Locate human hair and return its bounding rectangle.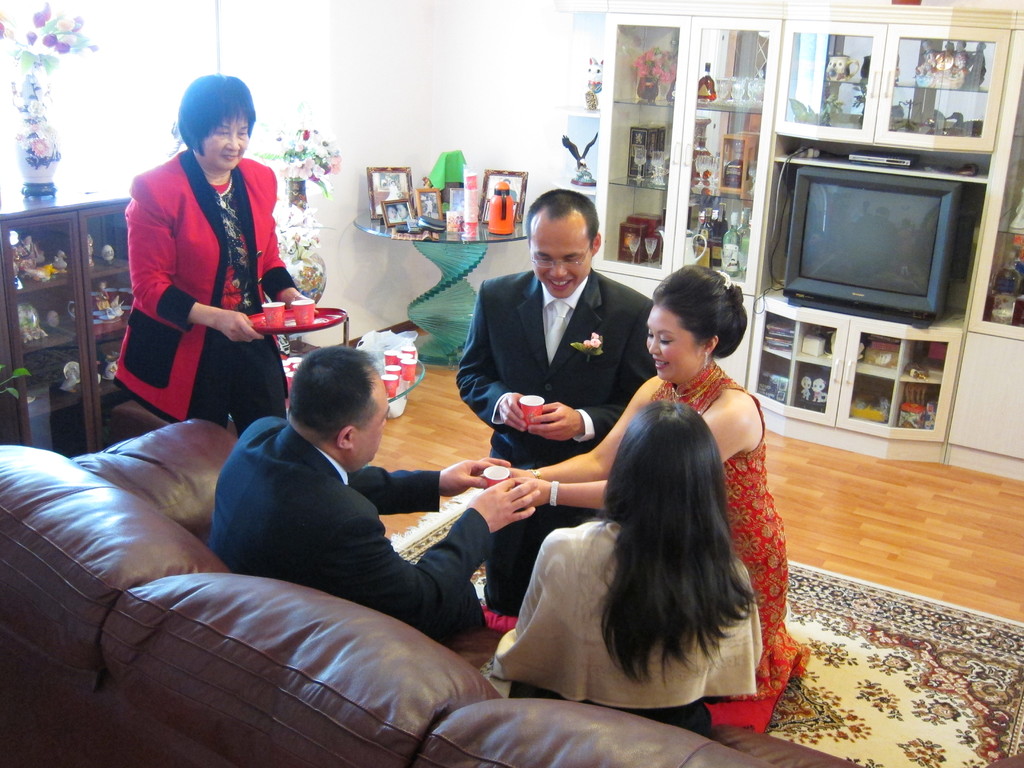
<region>175, 72, 257, 152</region>.
